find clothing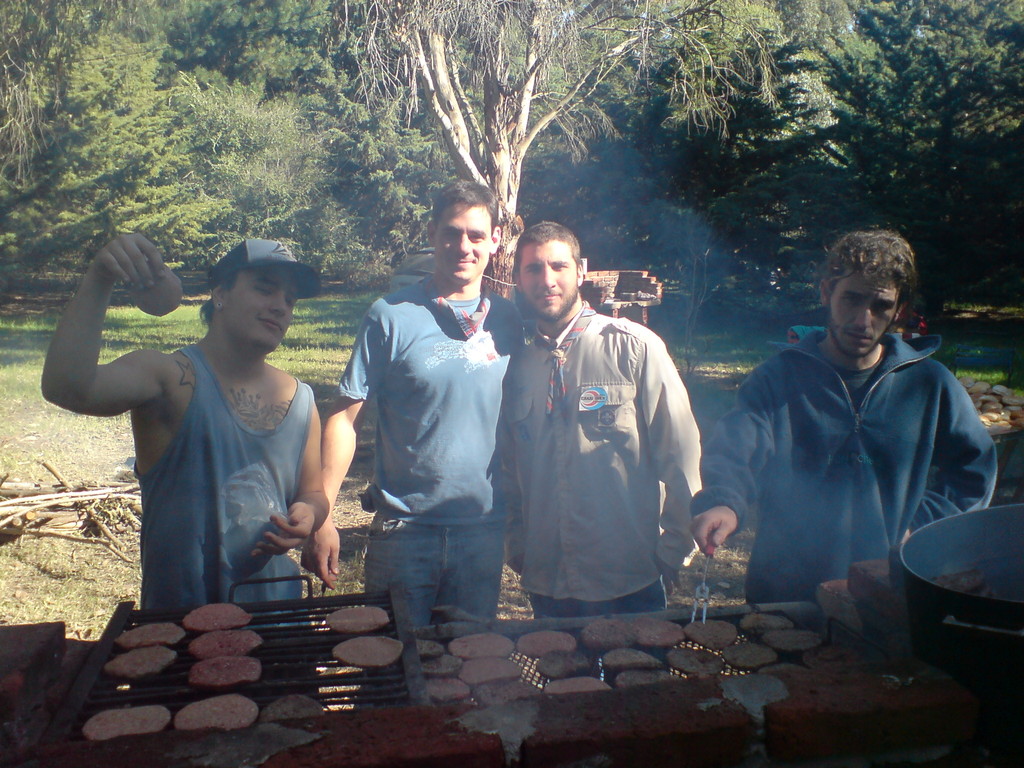
<region>497, 268, 713, 628</region>
